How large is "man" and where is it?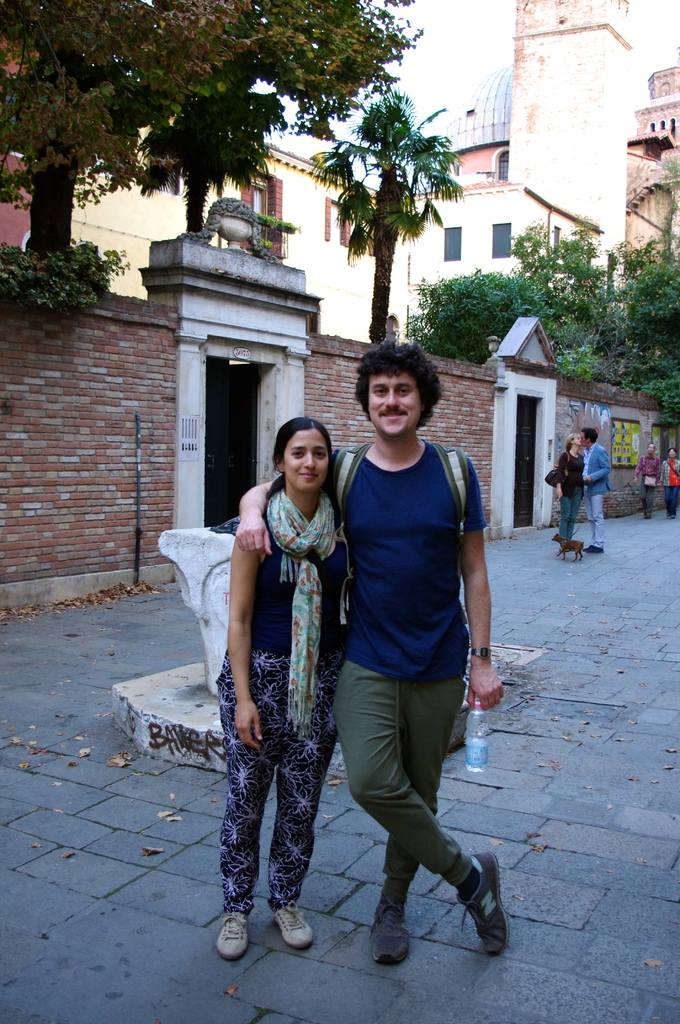
Bounding box: Rect(555, 431, 609, 557).
